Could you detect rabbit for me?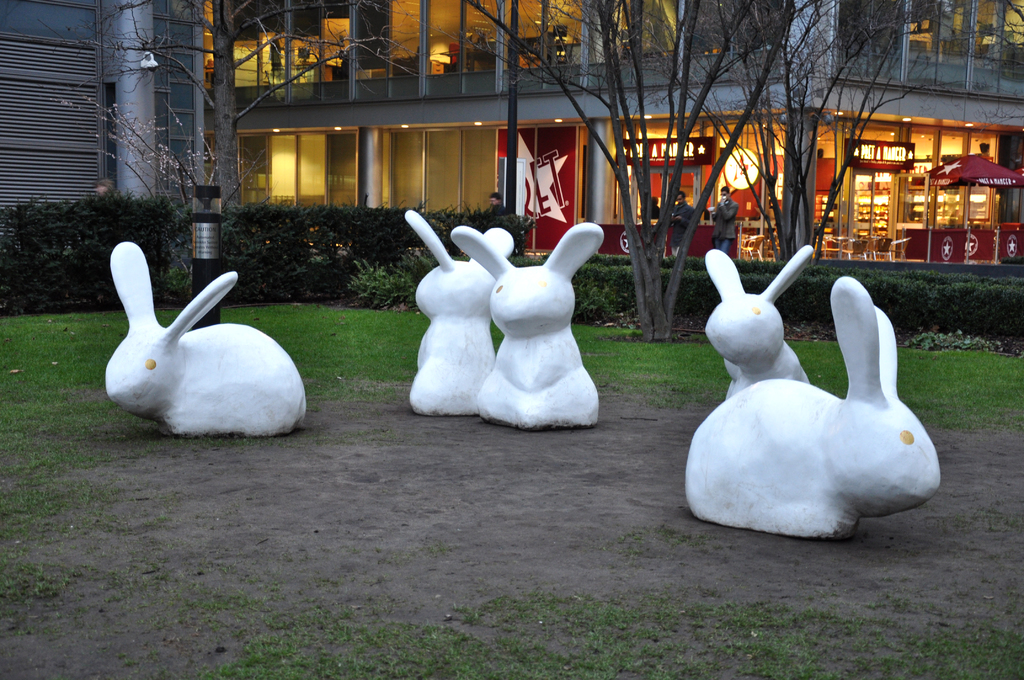
Detection result: (681,275,941,541).
